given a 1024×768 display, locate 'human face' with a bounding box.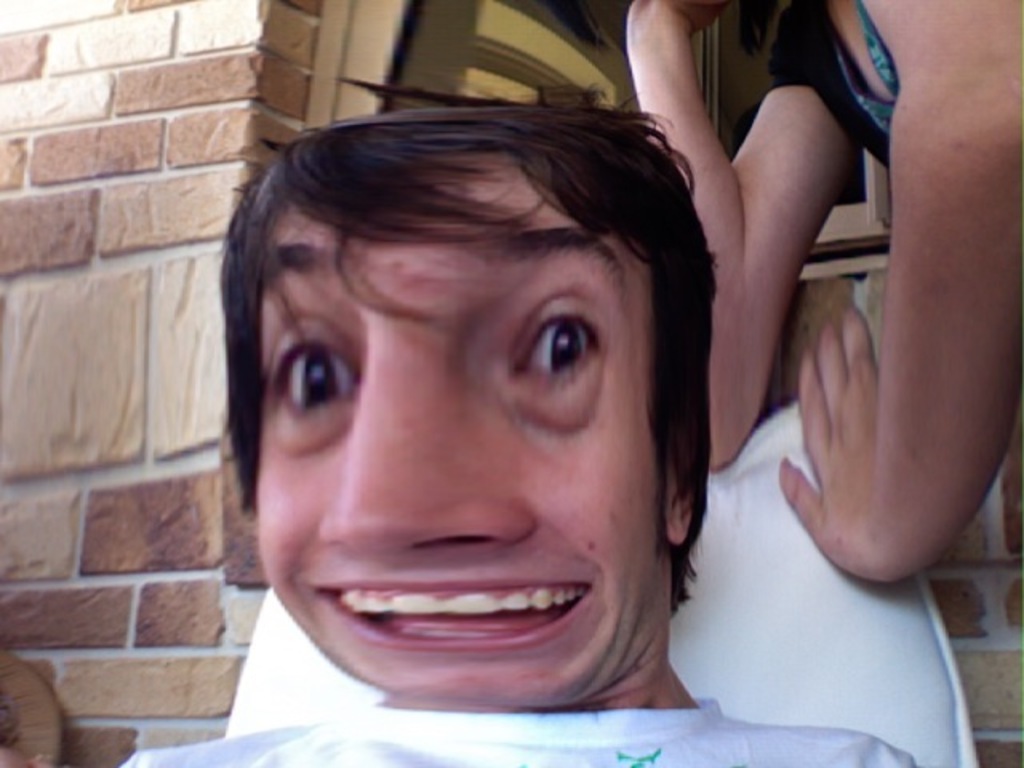
Located: x1=227 y1=146 x2=725 y2=709.
